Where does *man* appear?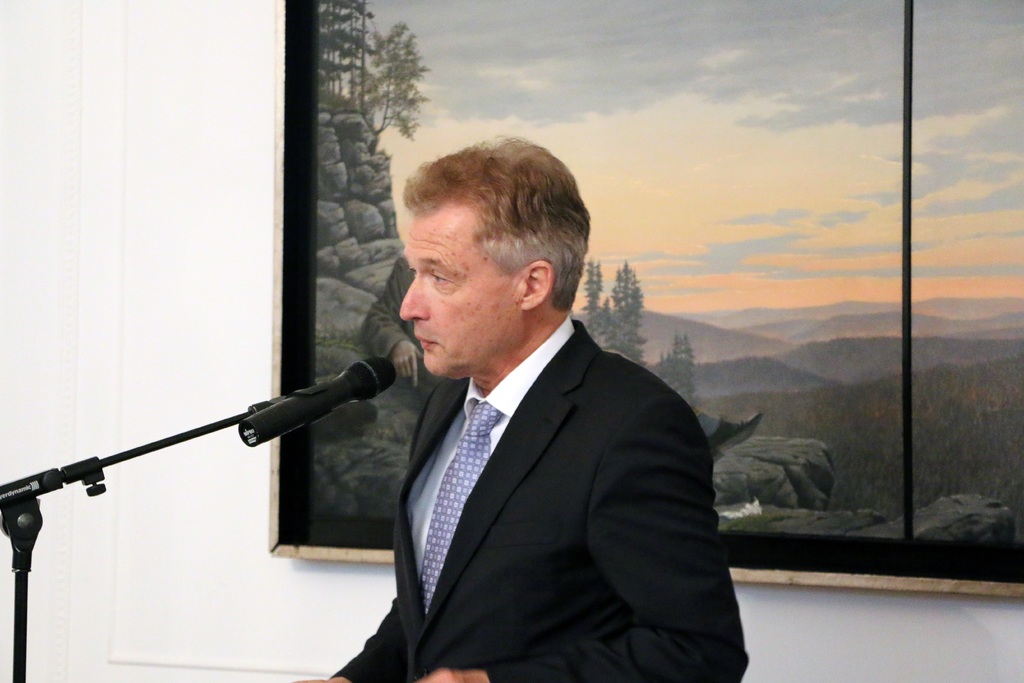
Appears at (322,149,757,680).
